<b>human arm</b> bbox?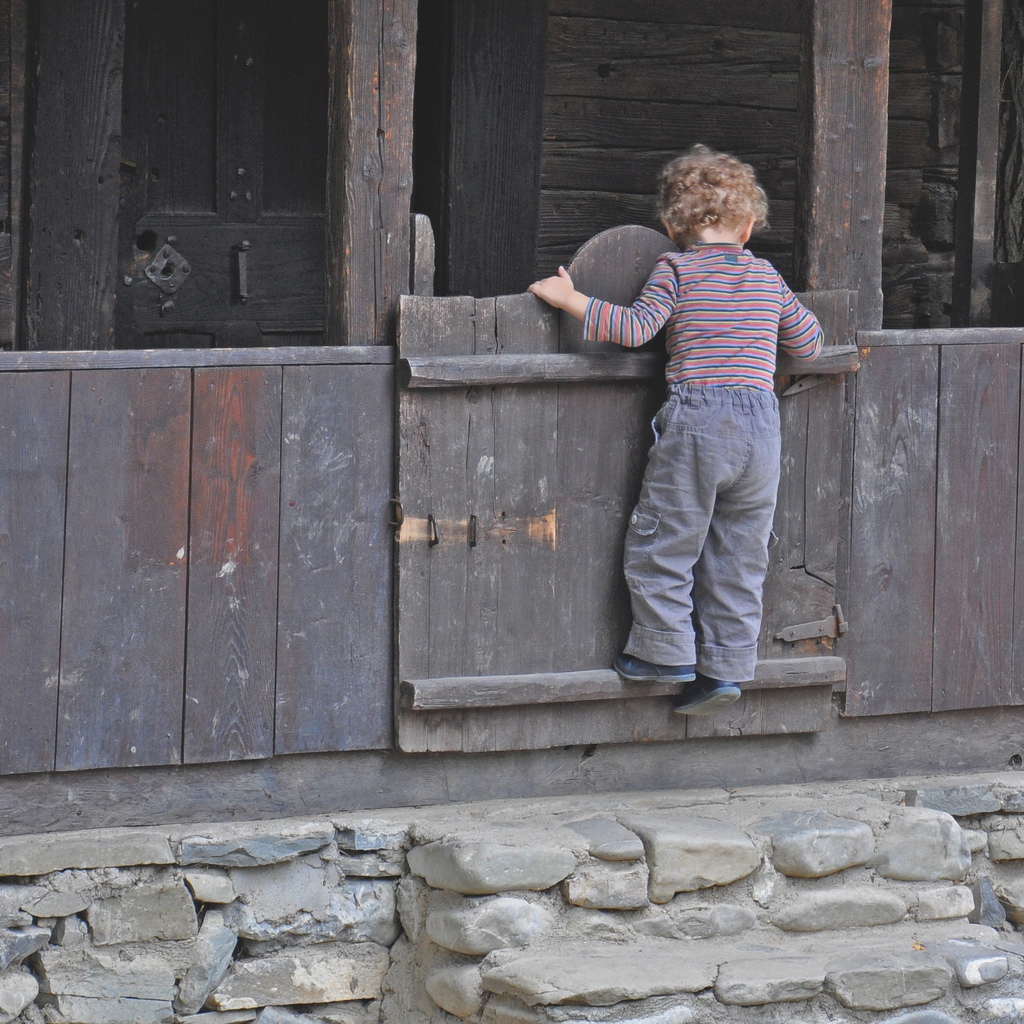
BBox(771, 259, 830, 374)
